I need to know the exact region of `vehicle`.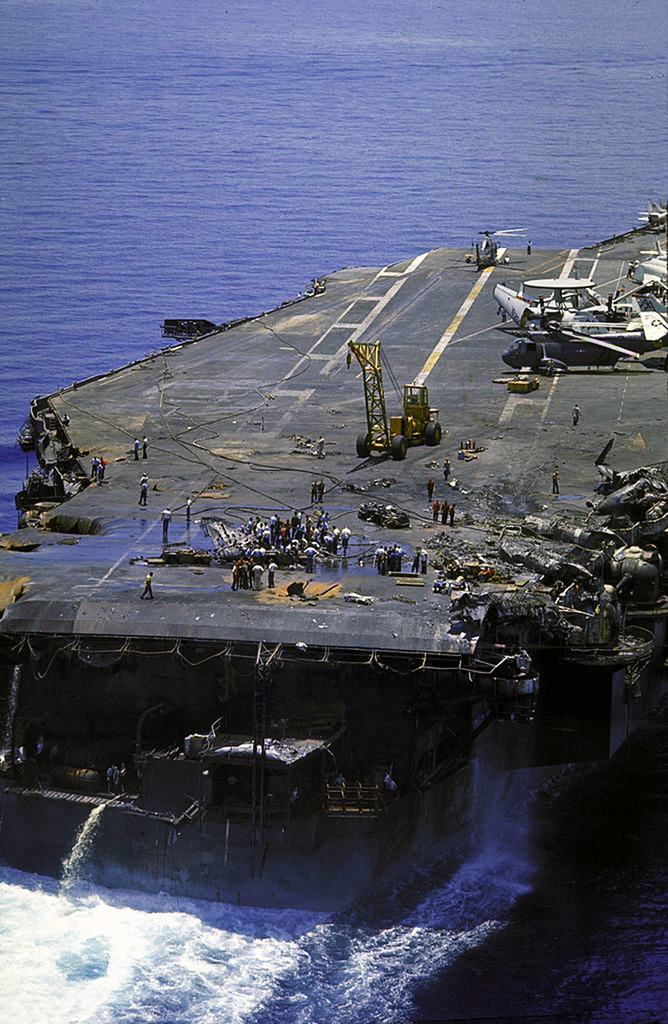
Region: 344, 341, 442, 463.
